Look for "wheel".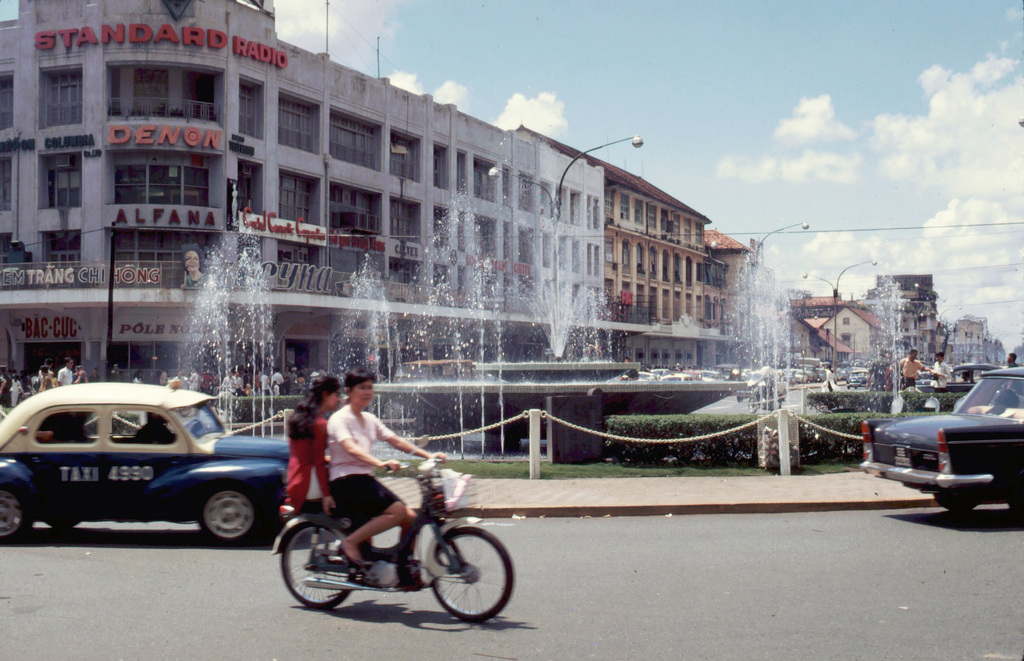
Found: l=278, t=521, r=360, b=609.
